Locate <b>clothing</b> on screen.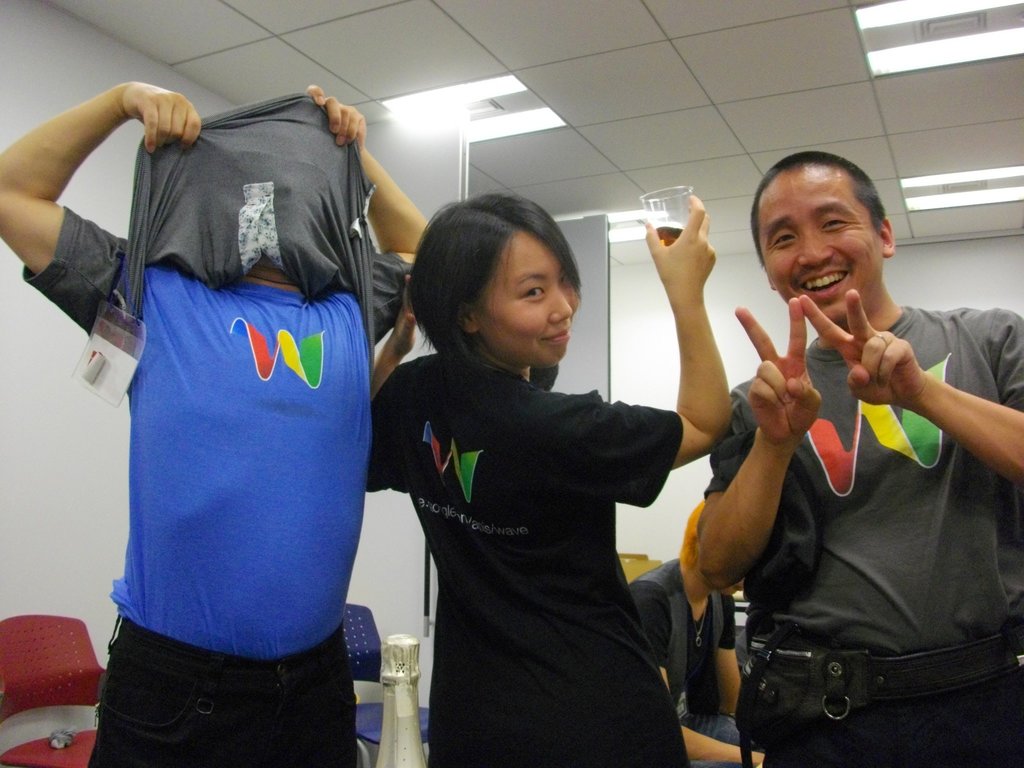
On screen at locate(20, 86, 406, 767).
